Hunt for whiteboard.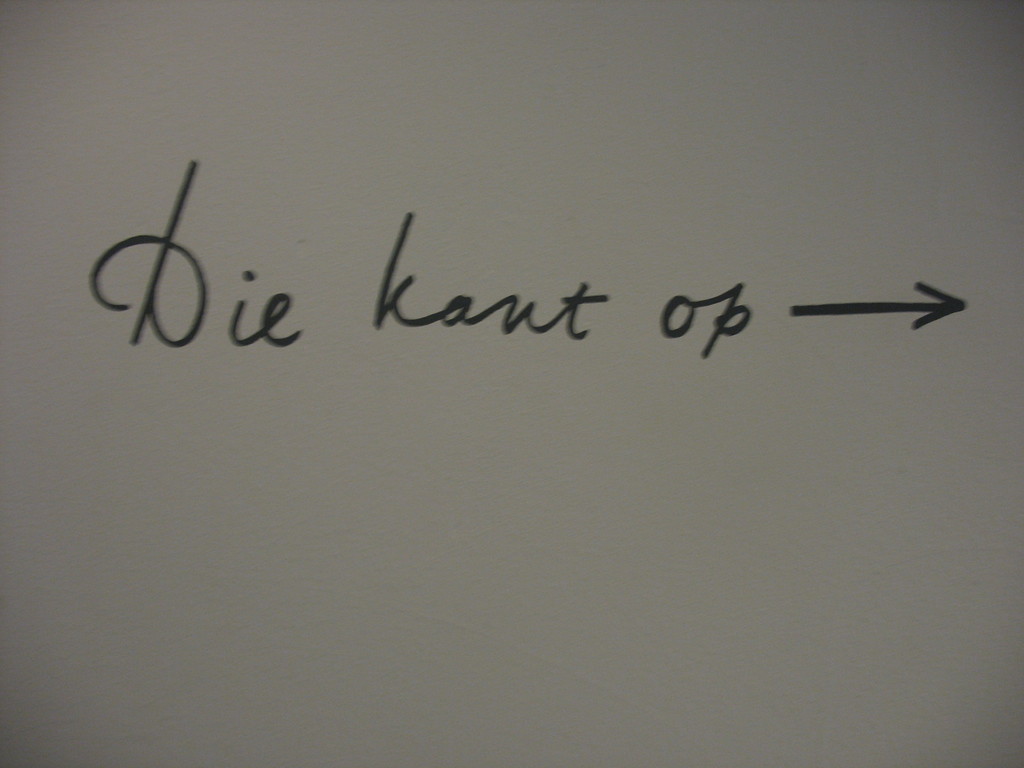
Hunted down at bbox(0, 0, 1023, 767).
